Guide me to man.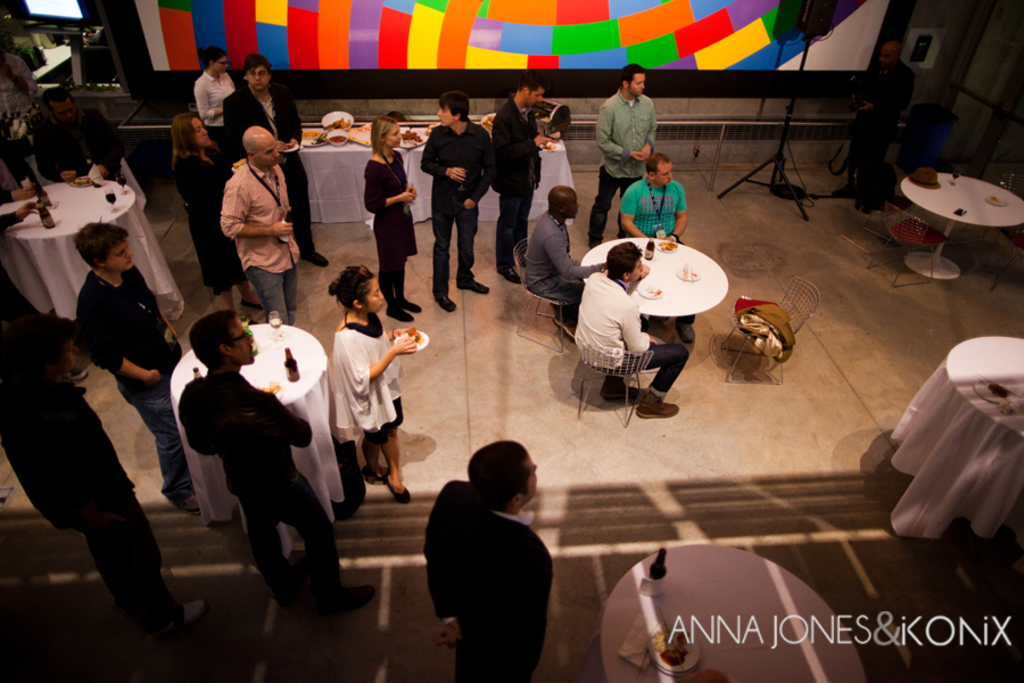
Guidance: {"left": 581, "top": 66, "right": 659, "bottom": 247}.
